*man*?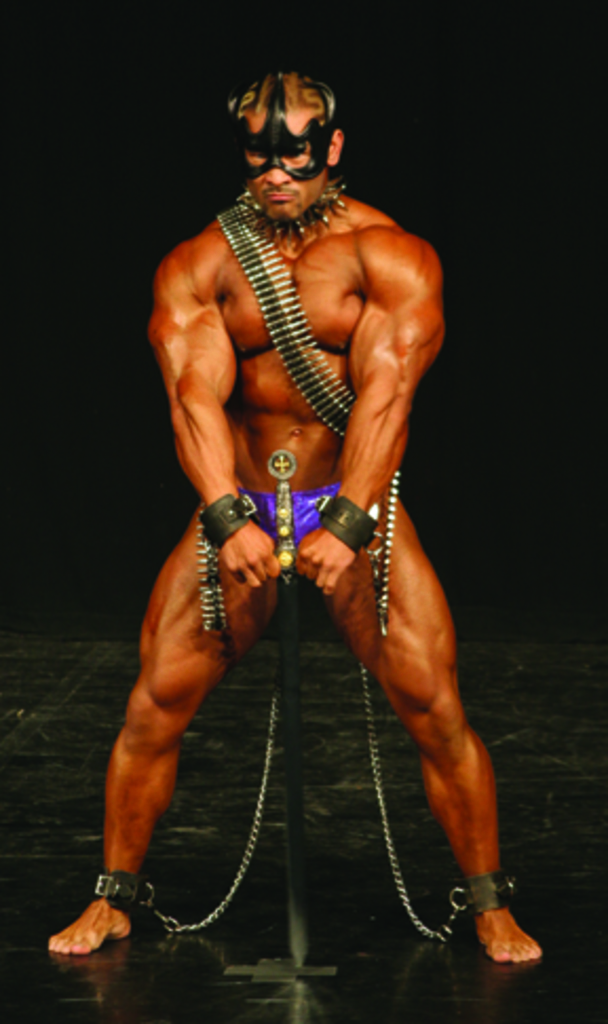
box=[103, 30, 490, 1005]
